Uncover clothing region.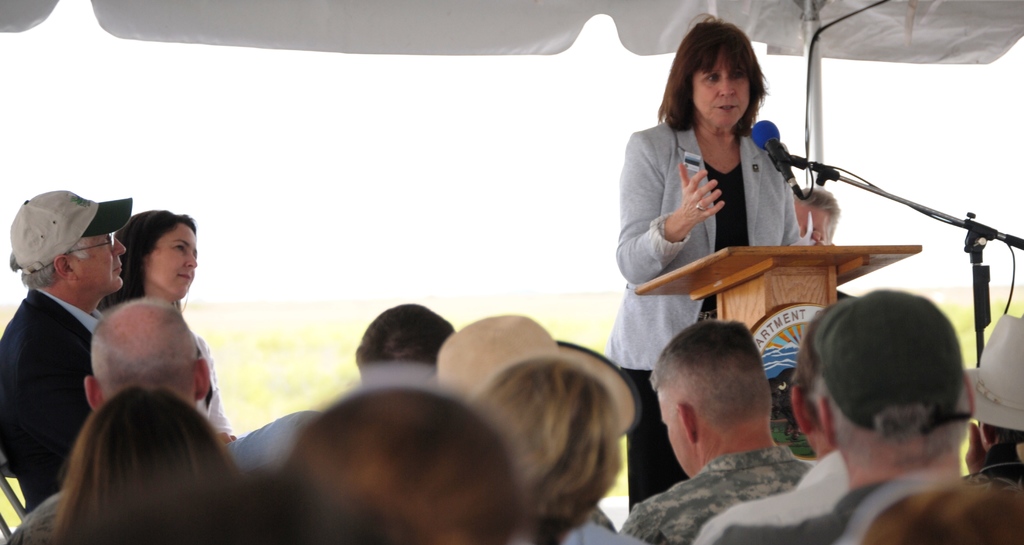
Uncovered: [x1=563, y1=521, x2=643, y2=544].
